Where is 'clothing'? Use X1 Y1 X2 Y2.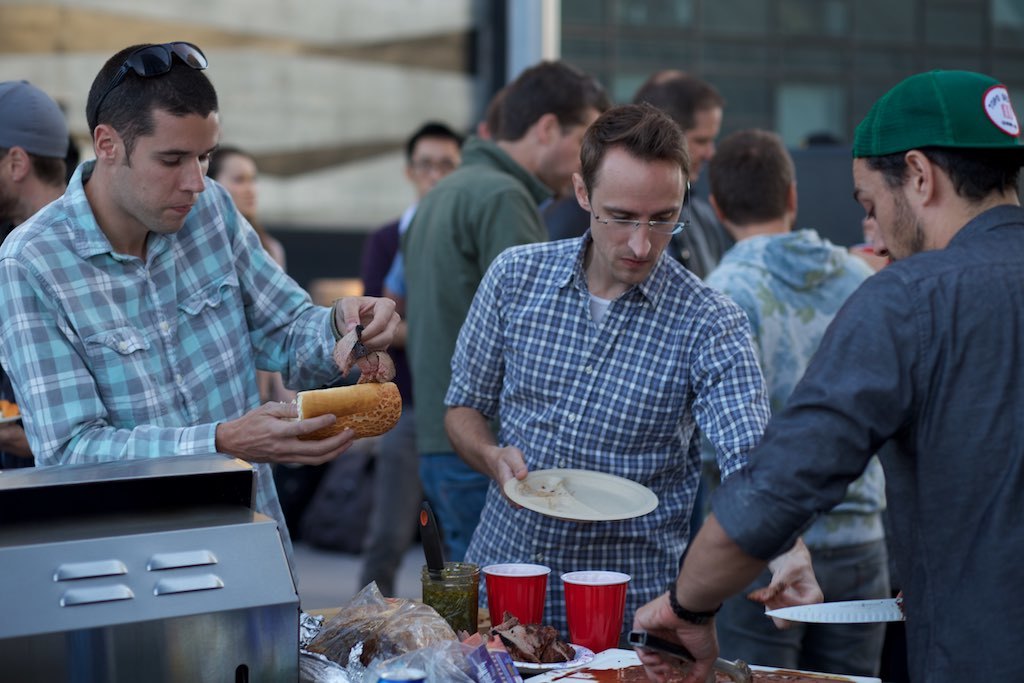
0 361 32 436.
